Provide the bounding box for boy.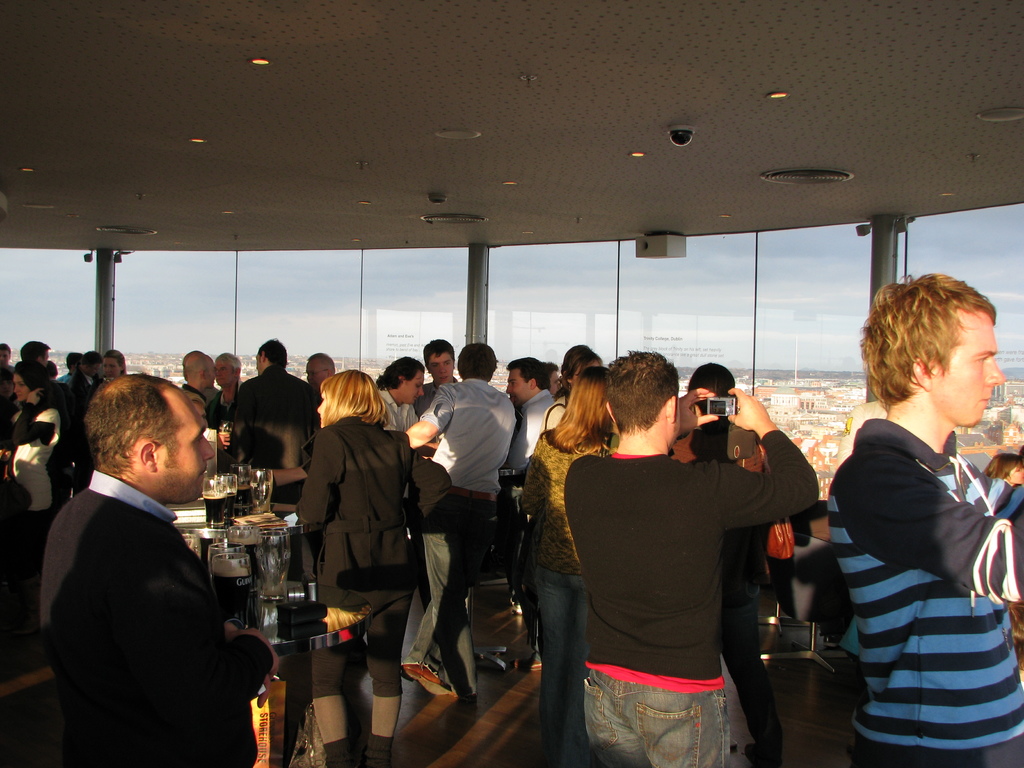
<box>567,350,819,767</box>.
